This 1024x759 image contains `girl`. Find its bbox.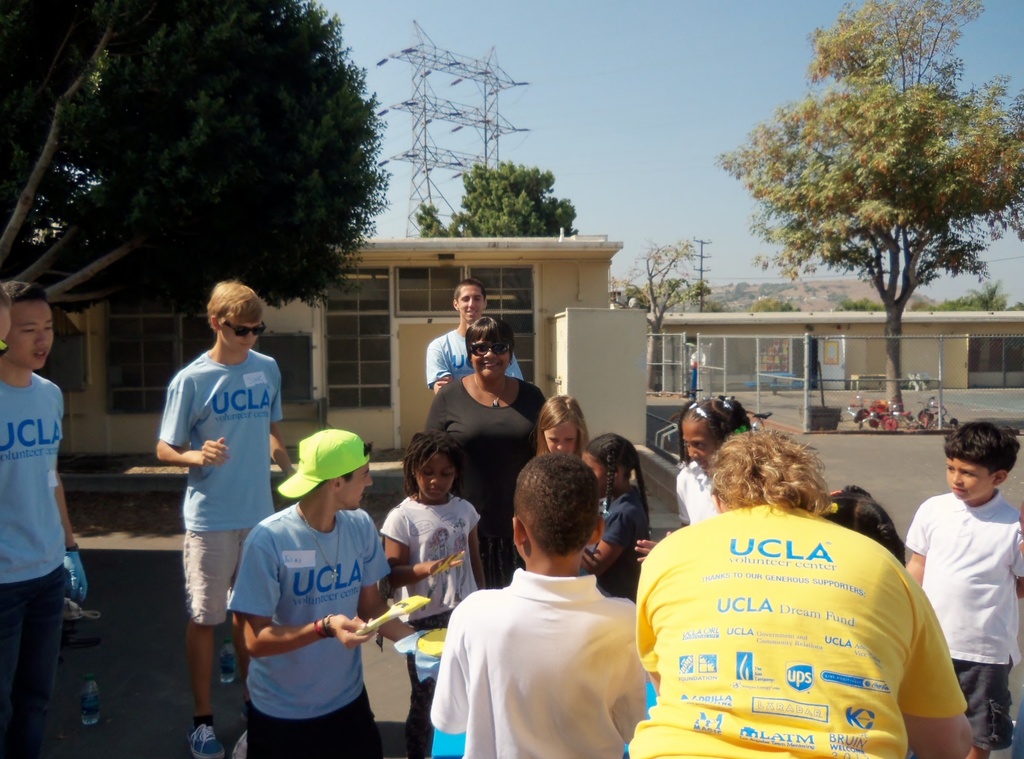
Rect(377, 432, 483, 758).
